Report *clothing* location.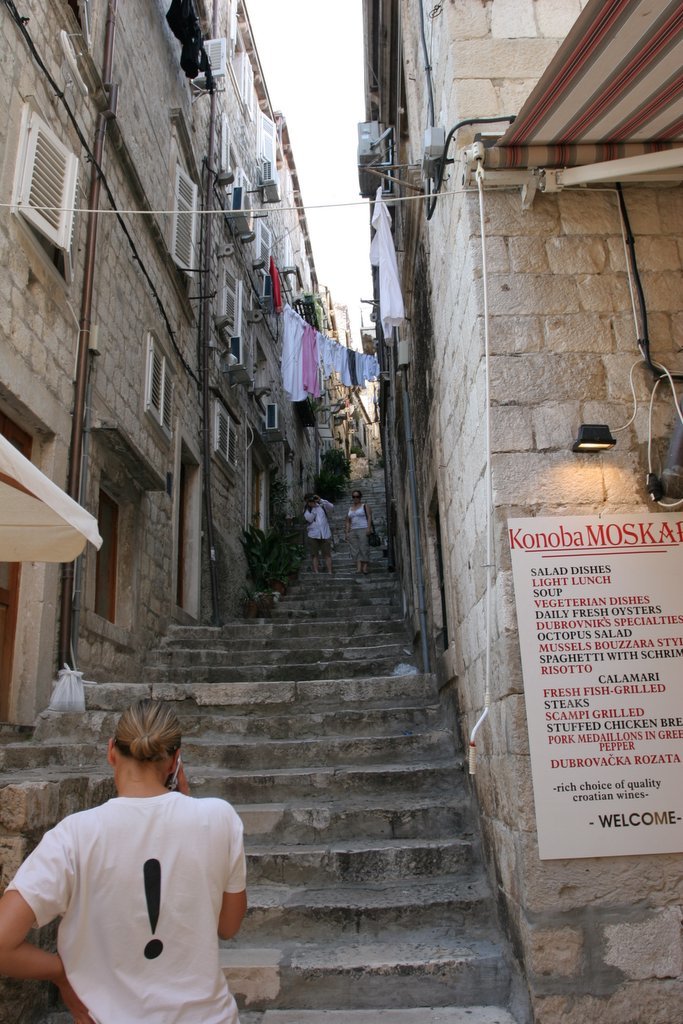
Report: (0, 790, 267, 1023).
